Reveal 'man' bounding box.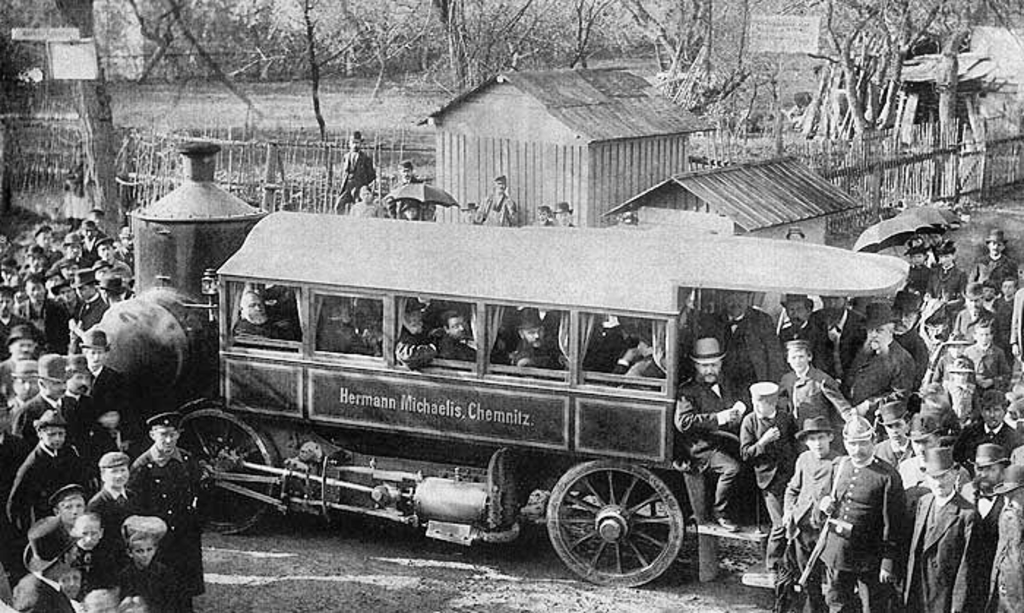
Revealed: crop(83, 329, 124, 424).
